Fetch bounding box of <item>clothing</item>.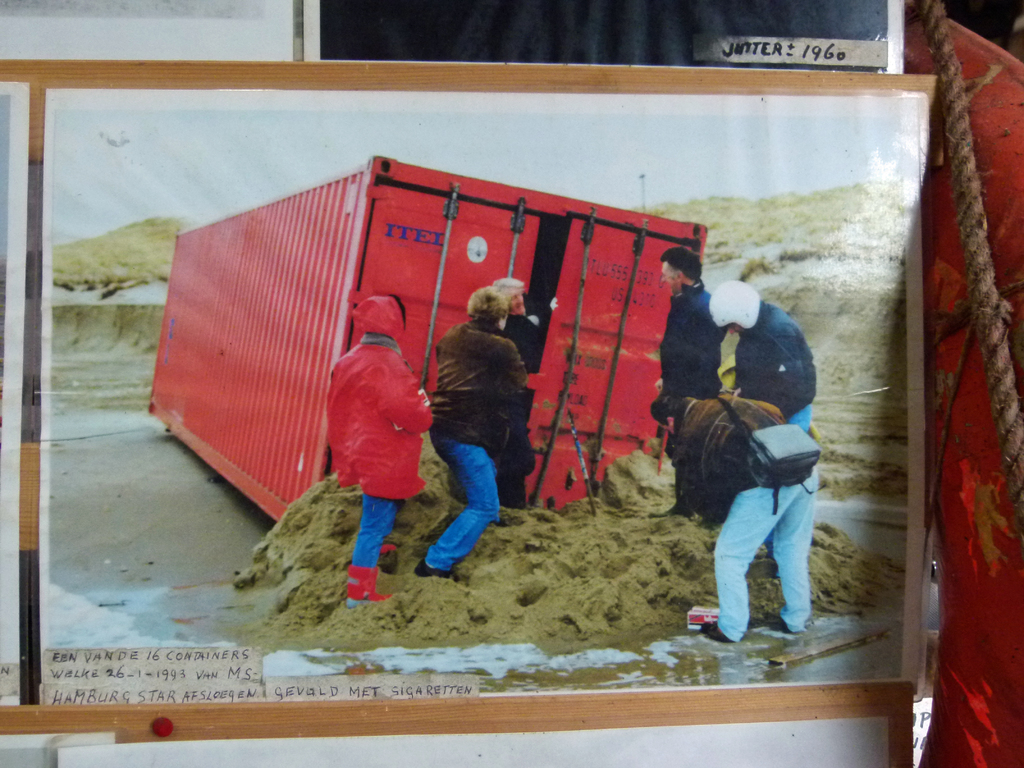
Bbox: [x1=319, y1=313, x2=433, y2=527].
